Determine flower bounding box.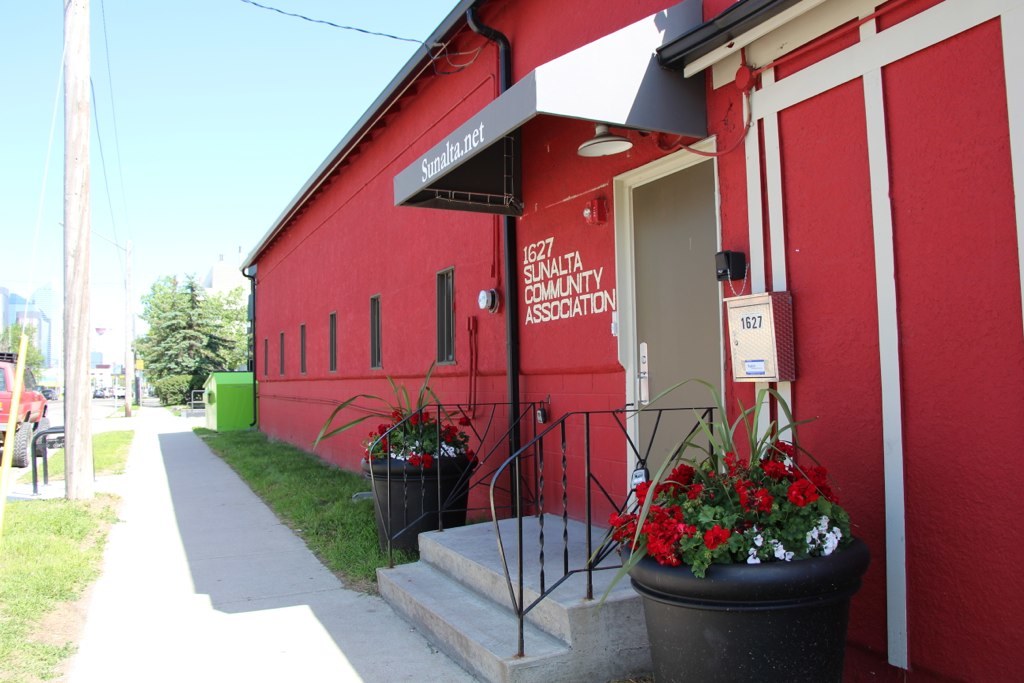
Determined: {"left": 788, "top": 473, "right": 816, "bottom": 507}.
